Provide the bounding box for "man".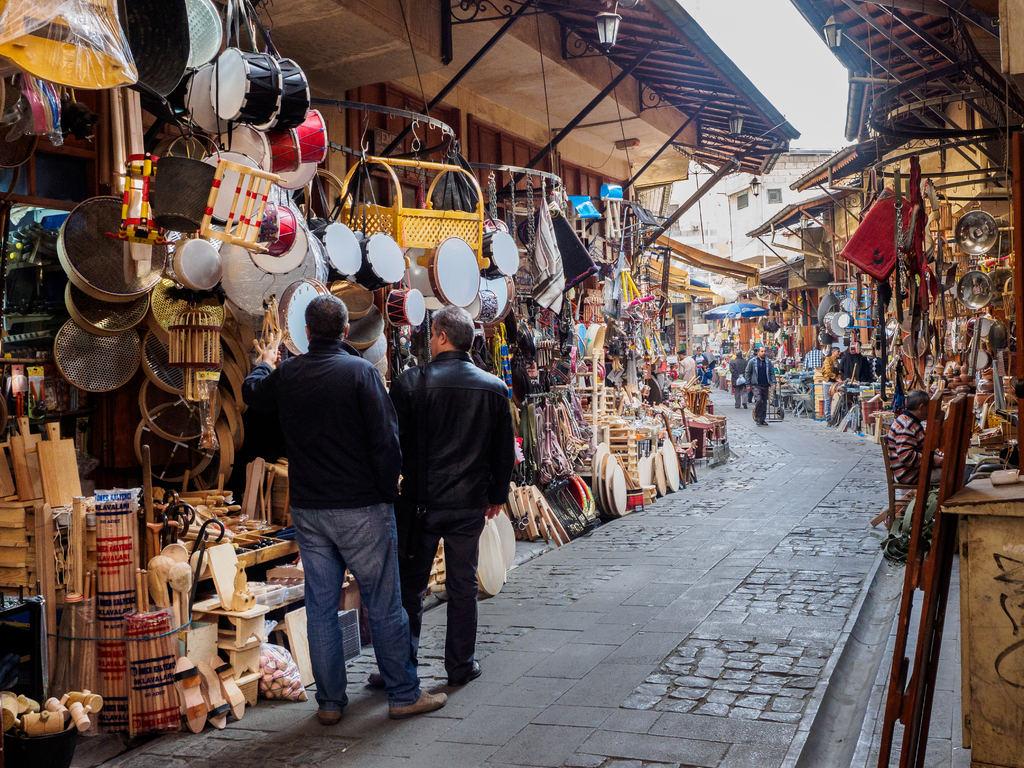
<box>366,305,518,687</box>.
